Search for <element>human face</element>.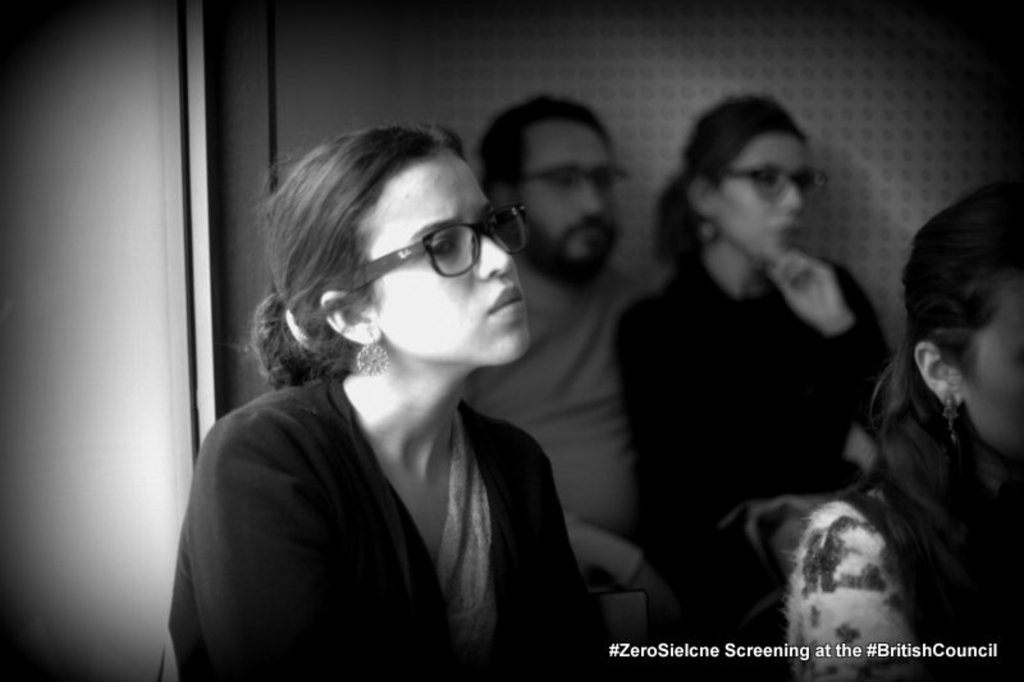
Found at left=358, top=147, right=531, bottom=362.
